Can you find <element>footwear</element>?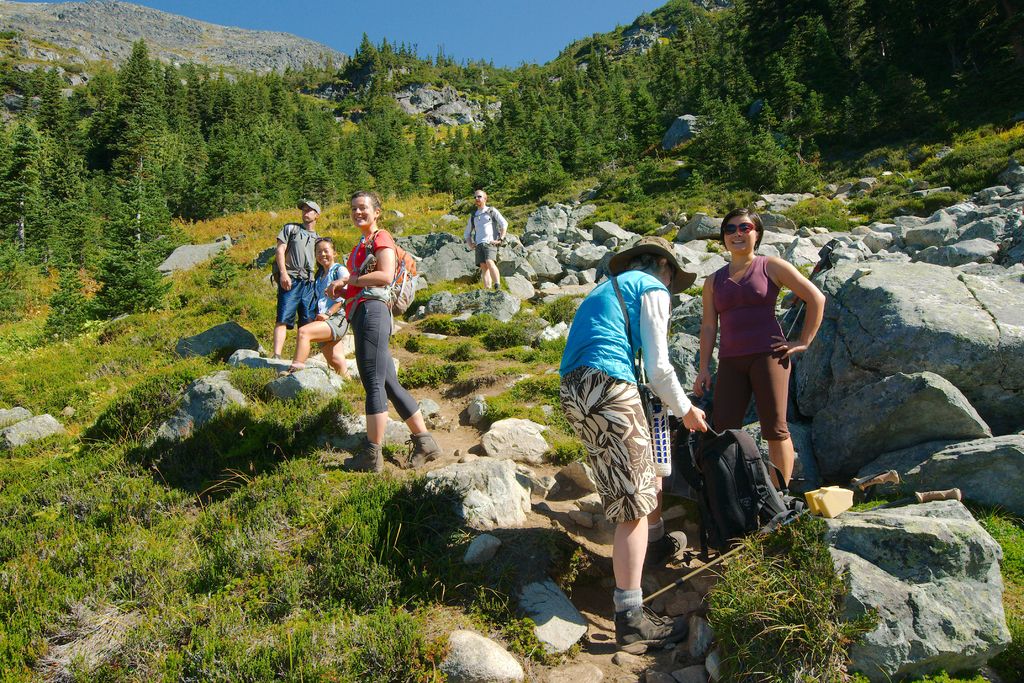
Yes, bounding box: {"x1": 279, "y1": 363, "x2": 305, "y2": 375}.
